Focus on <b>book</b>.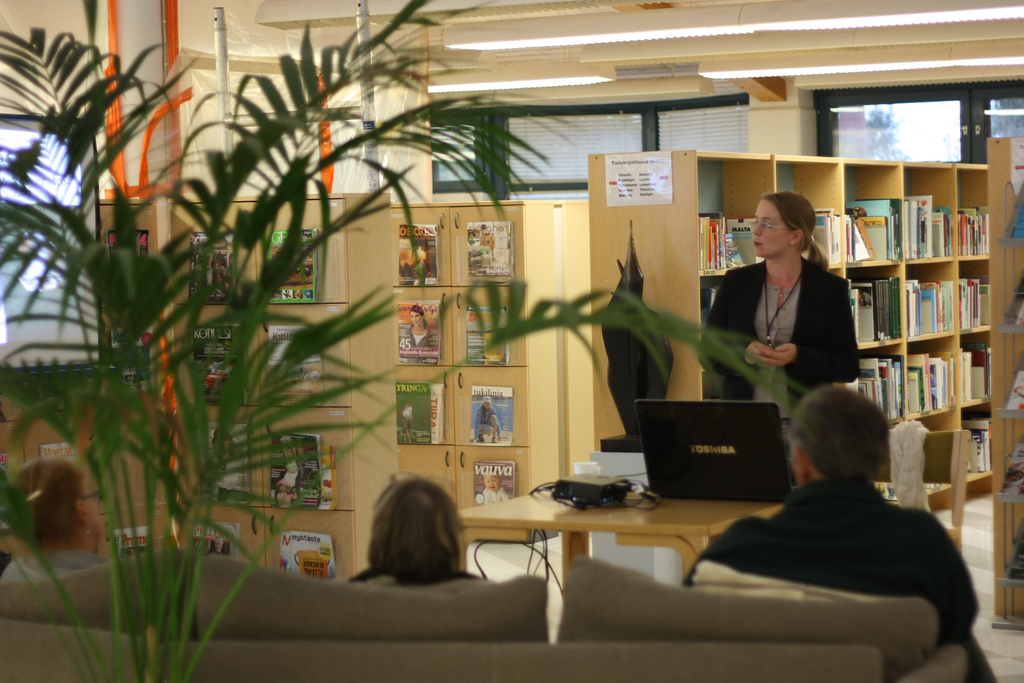
Focused at bbox=[112, 322, 159, 399].
